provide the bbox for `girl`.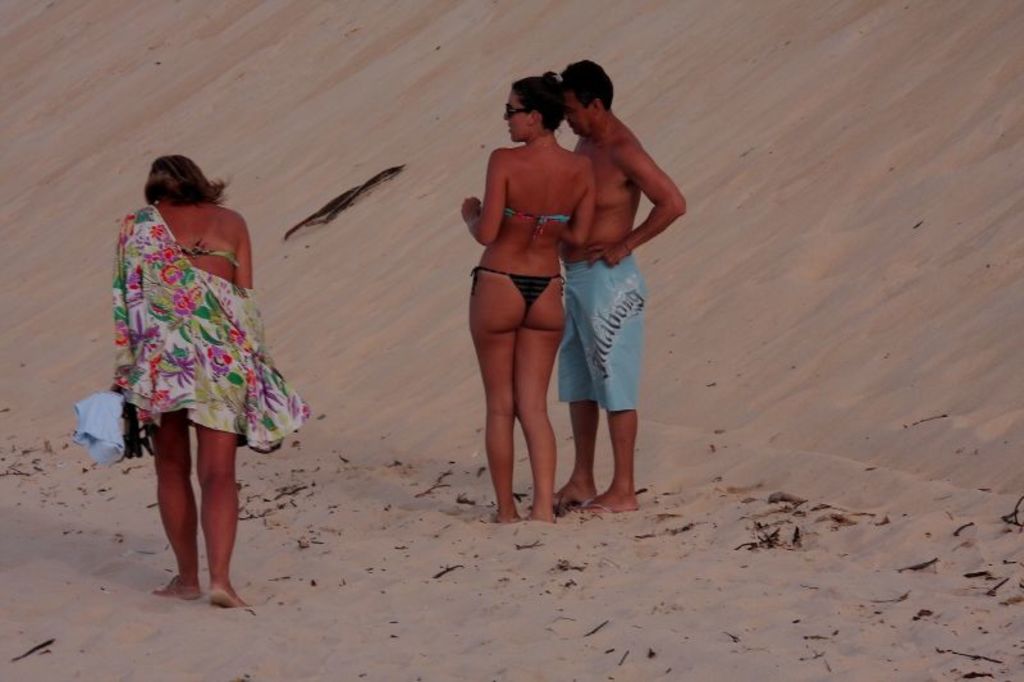
rect(462, 65, 596, 521).
